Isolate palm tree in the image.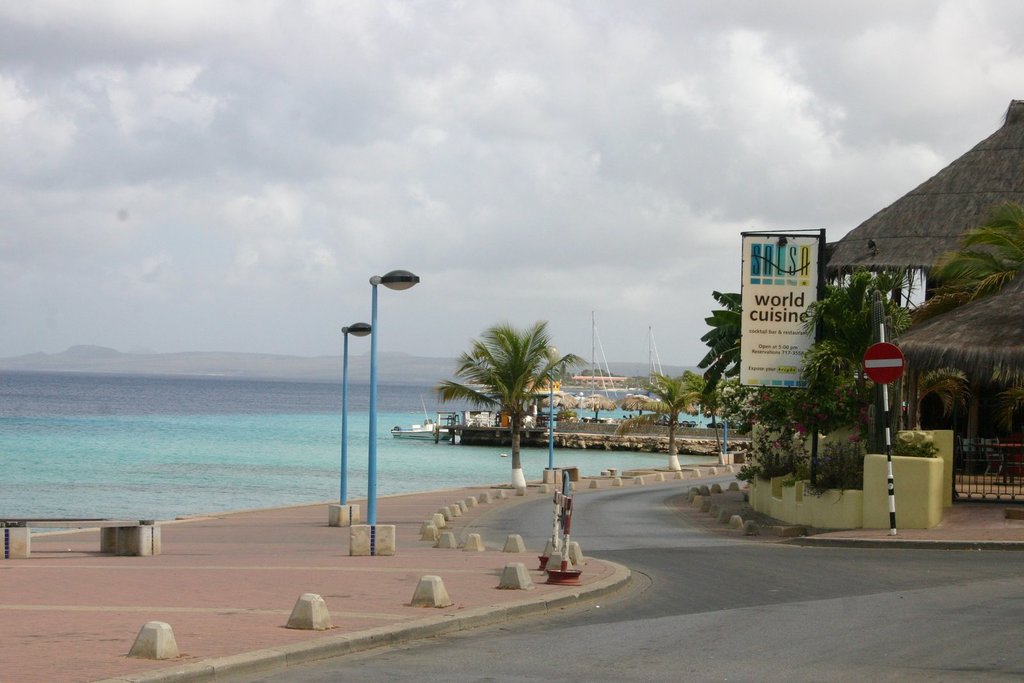
Isolated region: pyautogui.locateOnScreen(431, 314, 593, 490).
